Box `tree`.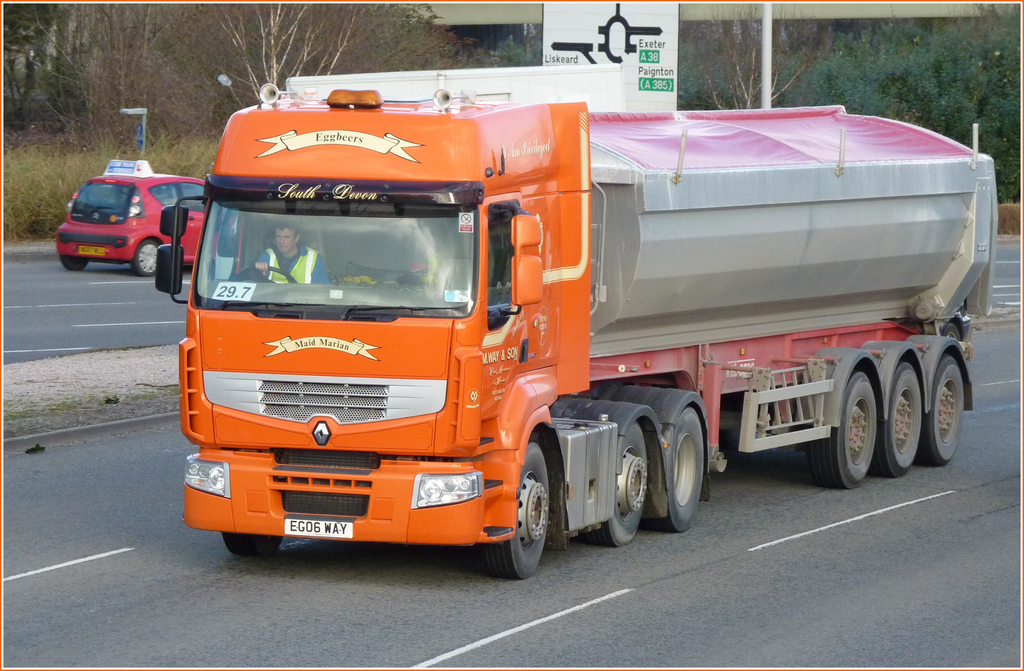
(210, 1, 365, 106).
